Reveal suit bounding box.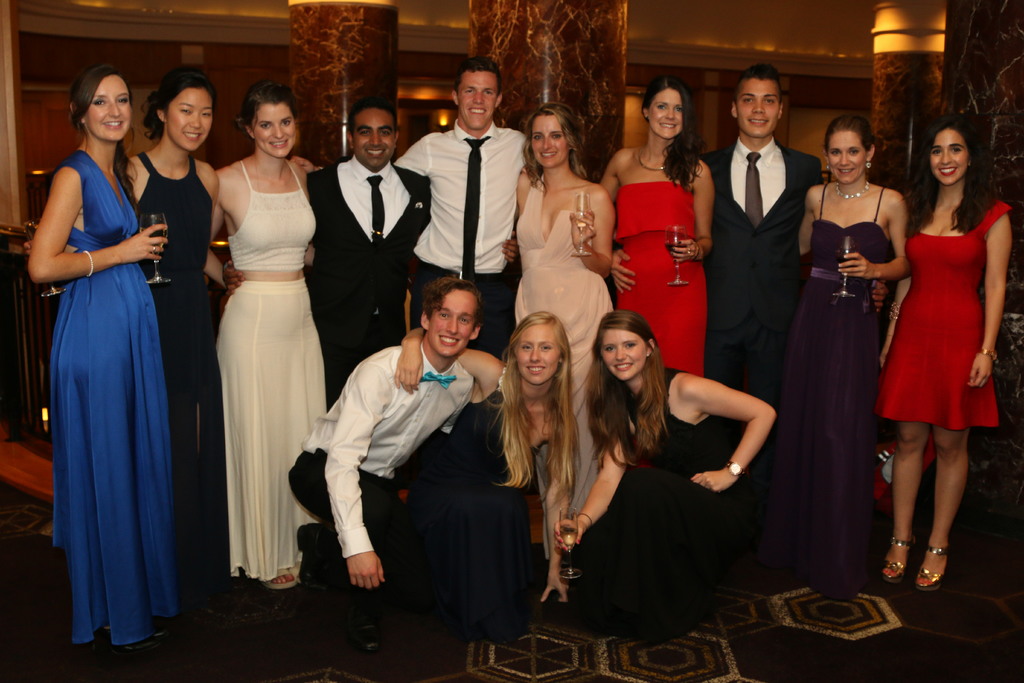
Revealed: pyautogui.locateOnScreen(724, 71, 829, 419).
